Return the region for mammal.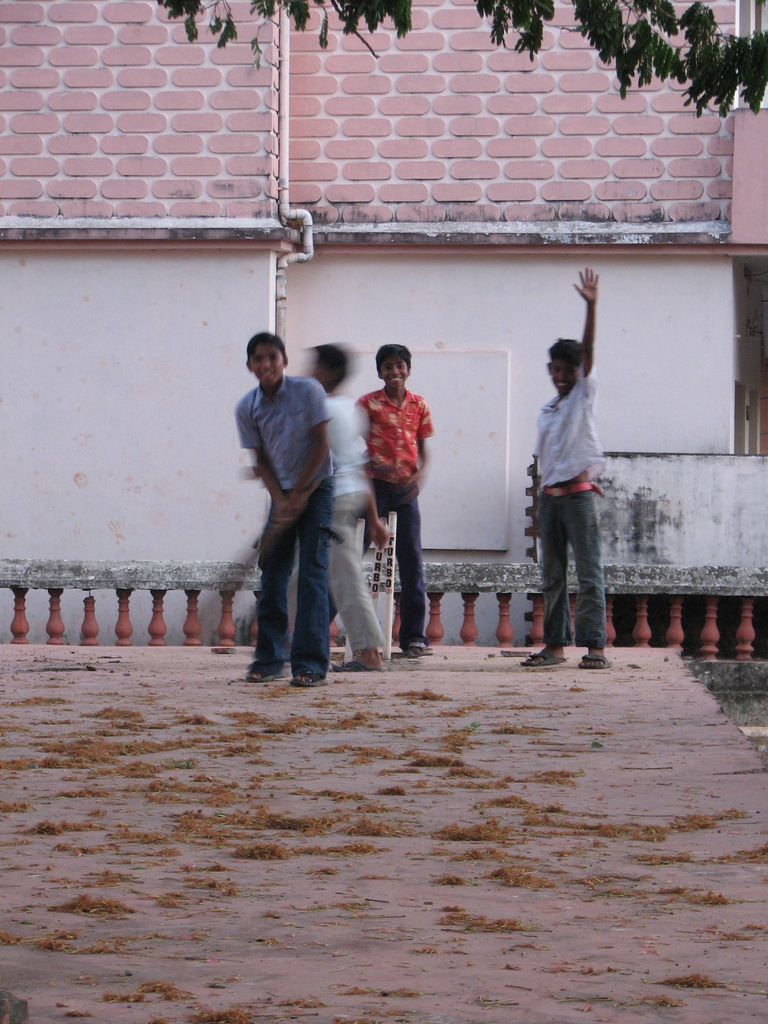
[left=345, top=331, right=446, bottom=653].
